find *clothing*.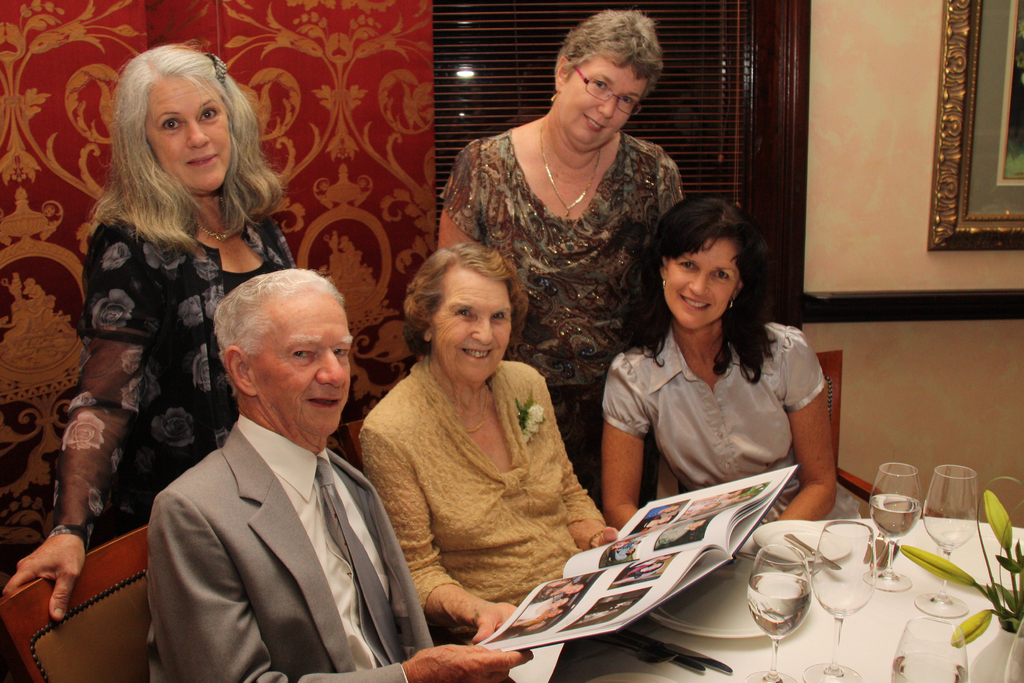
[596,309,837,497].
